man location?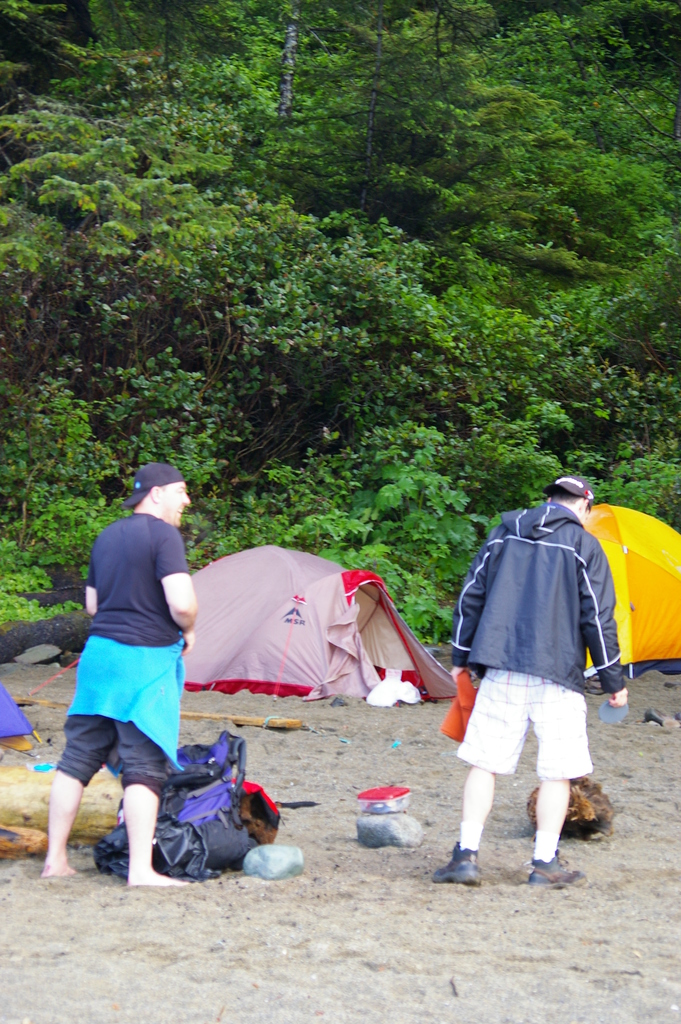
(x1=46, y1=434, x2=220, y2=928)
